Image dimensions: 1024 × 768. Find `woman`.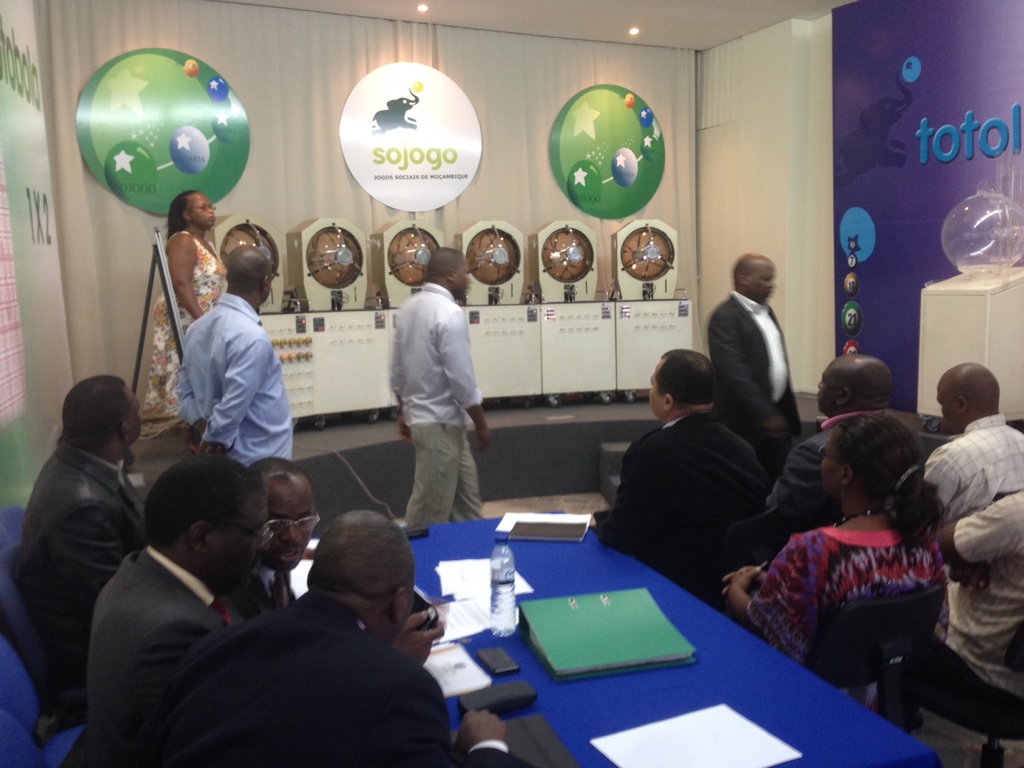
l=145, t=190, r=222, b=447.
